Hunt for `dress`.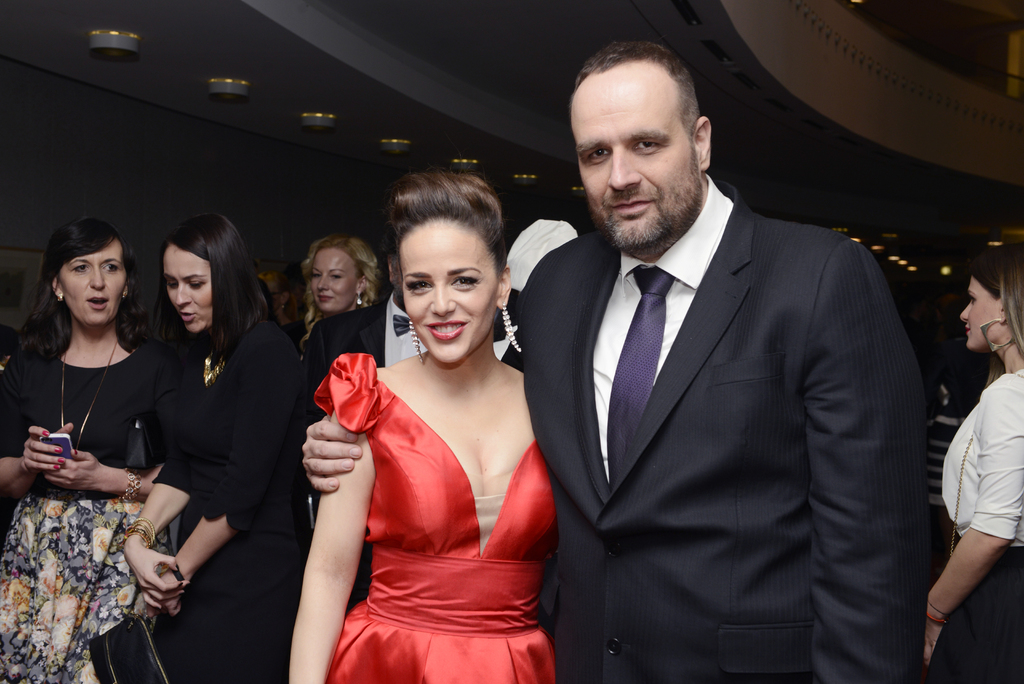
Hunted down at x1=308 y1=352 x2=559 y2=683.
